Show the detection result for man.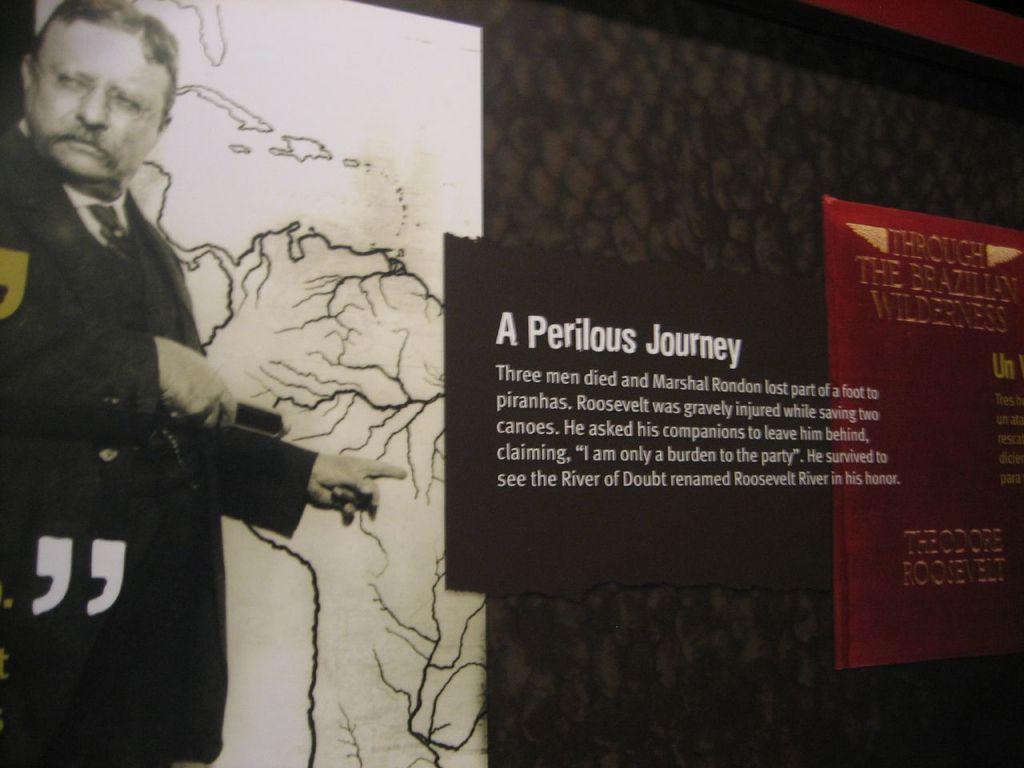
<bbox>2, 0, 275, 742</bbox>.
